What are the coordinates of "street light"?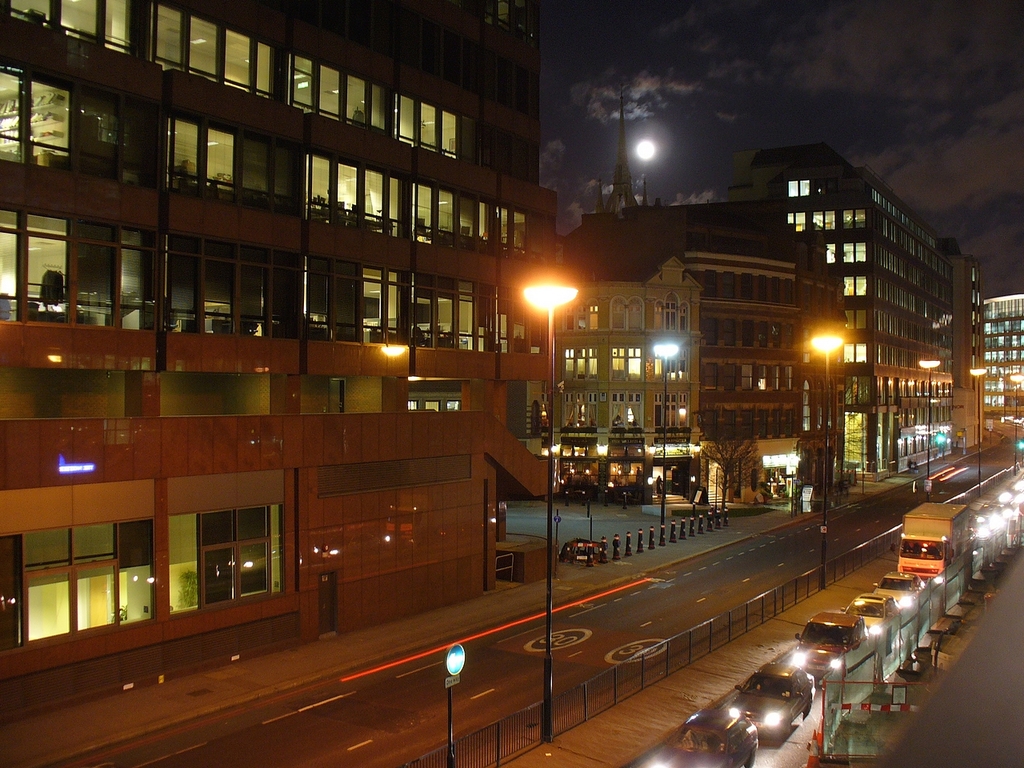
962, 365, 988, 500.
